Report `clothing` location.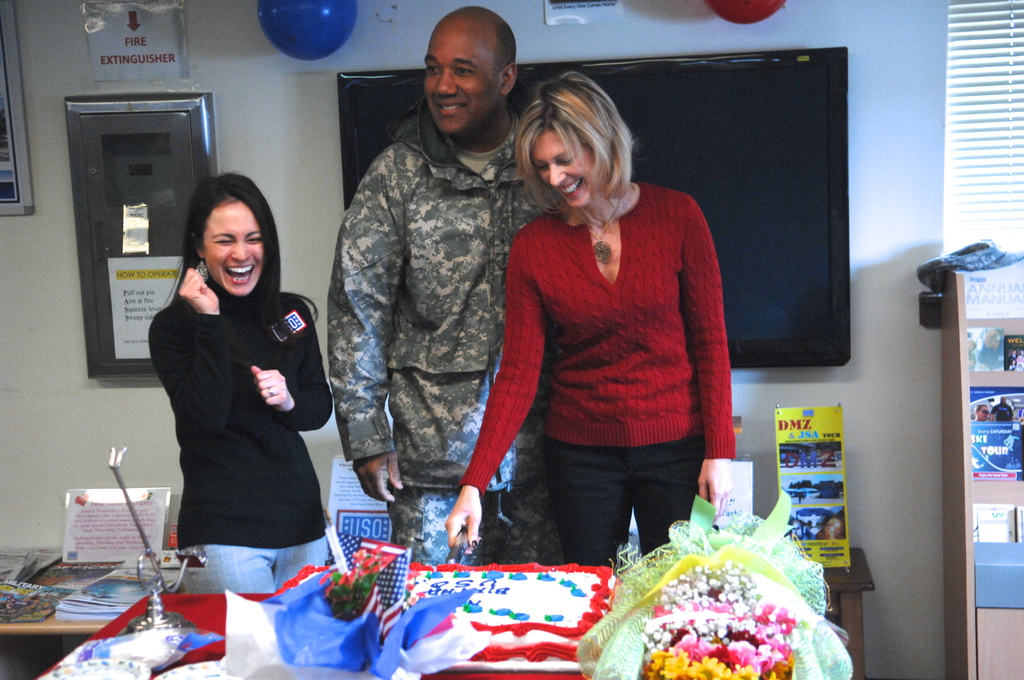
Report: <bbox>456, 180, 743, 579</bbox>.
